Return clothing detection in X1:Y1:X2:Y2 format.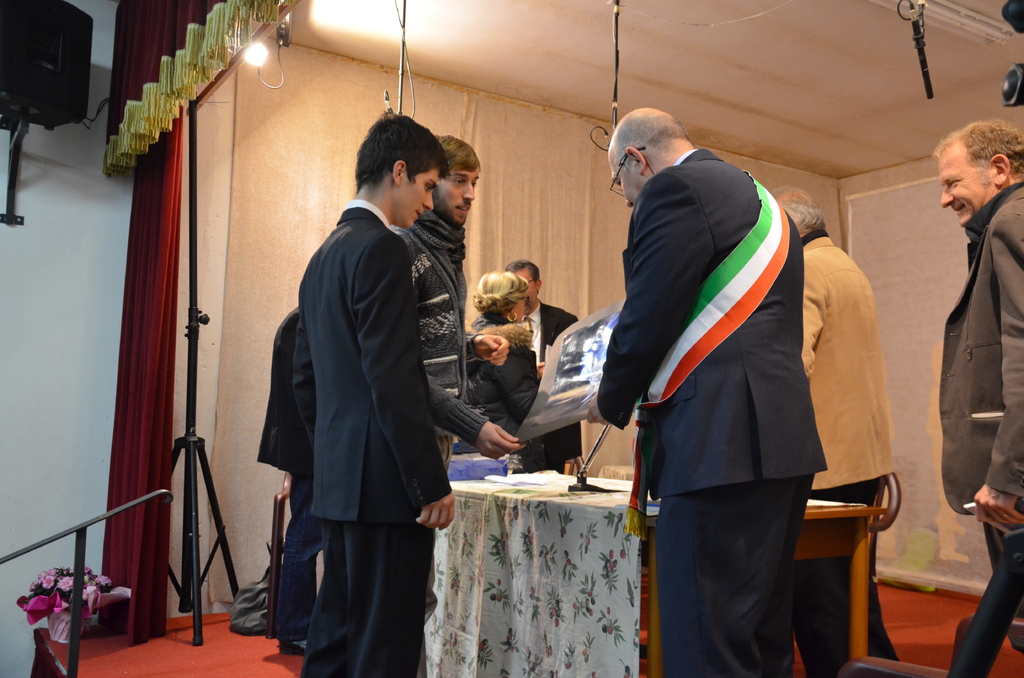
798:231:903:677.
